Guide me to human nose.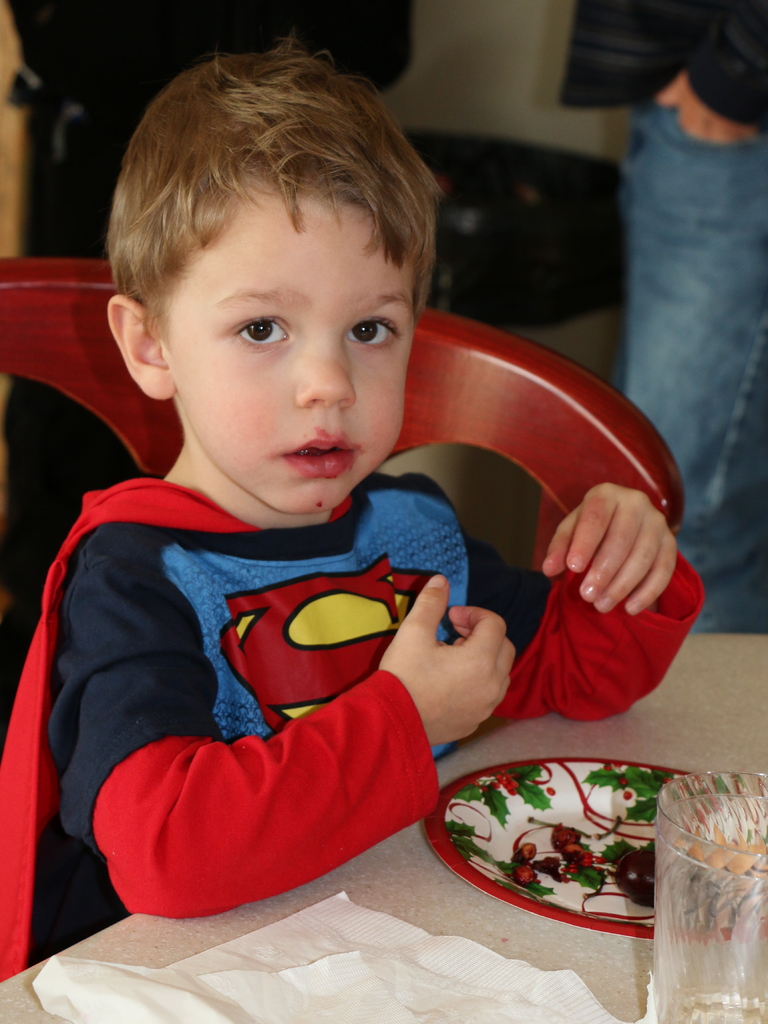
Guidance: [296,319,355,404].
